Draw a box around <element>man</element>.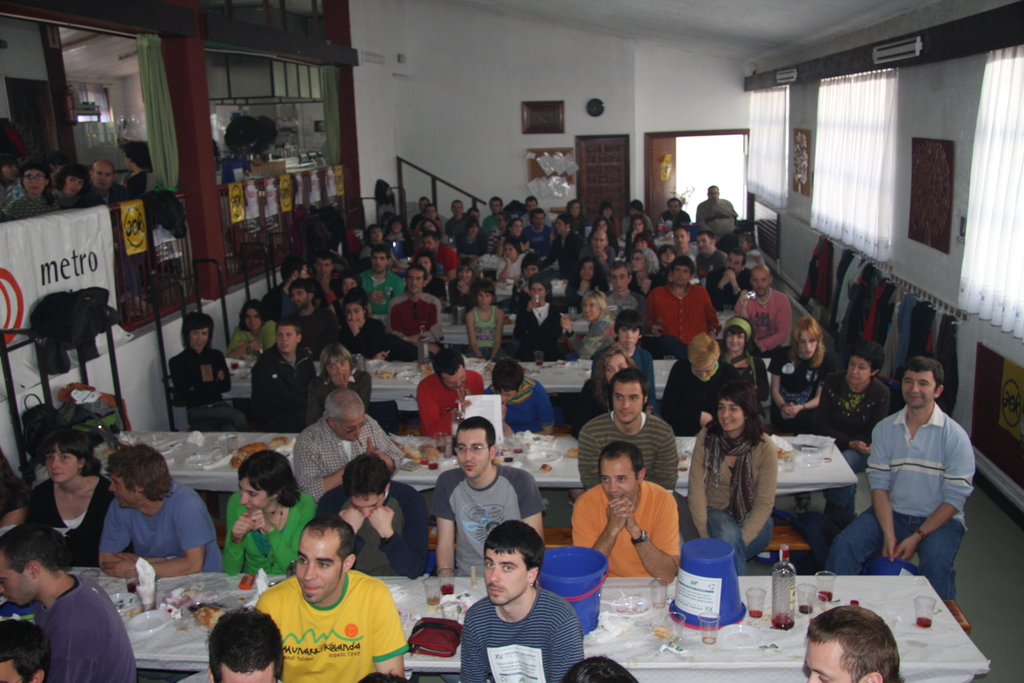
x1=580, y1=229, x2=615, y2=262.
